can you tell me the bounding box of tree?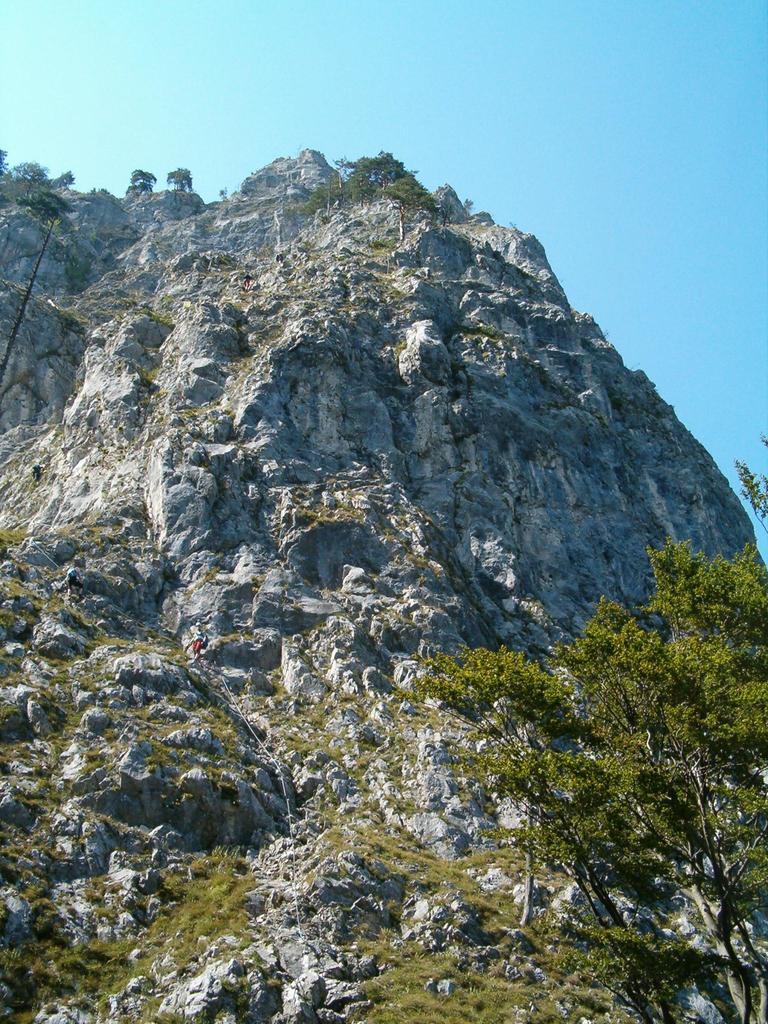
rect(123, 168, 156, 200).
